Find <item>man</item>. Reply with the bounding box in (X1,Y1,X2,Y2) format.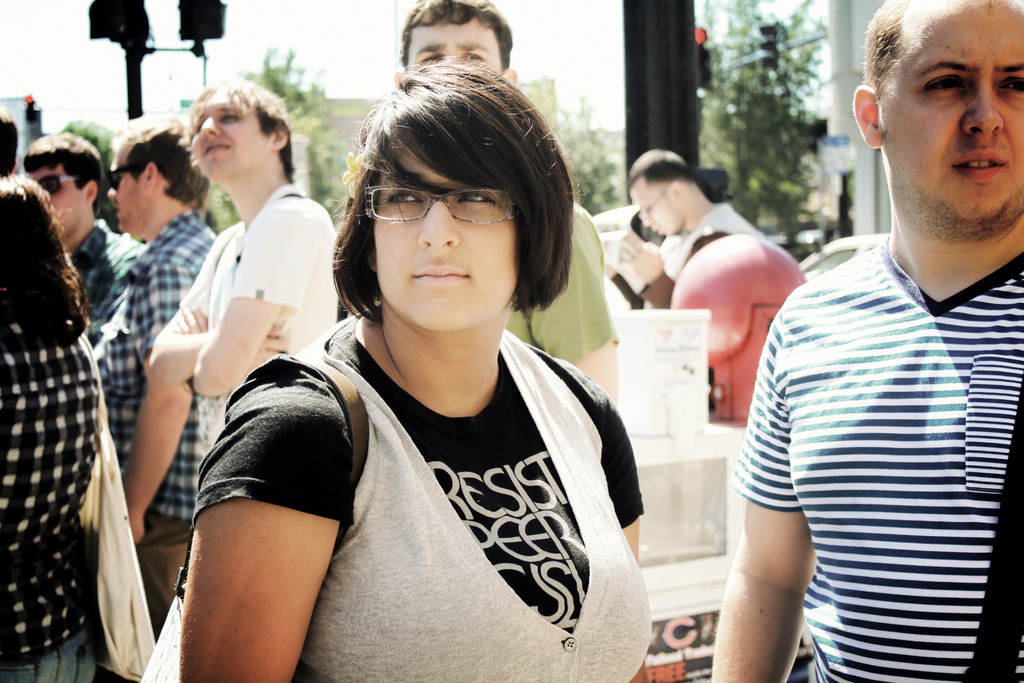
(594,156,792,325).
